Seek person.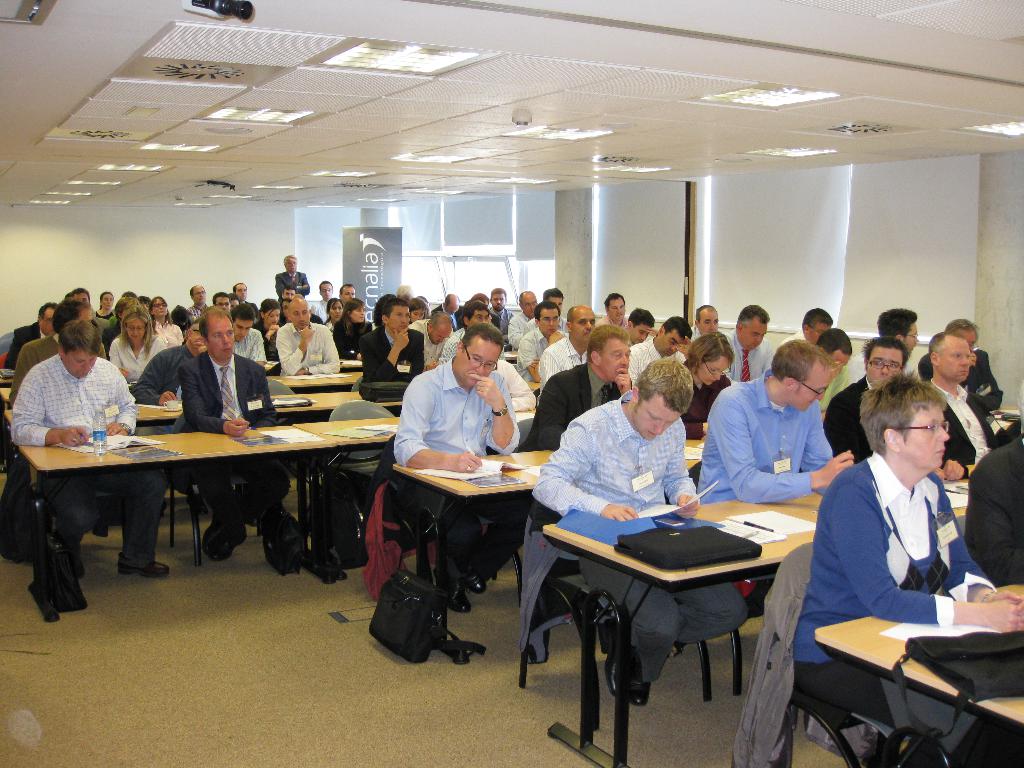
box=[872, 307, 919, 369].
